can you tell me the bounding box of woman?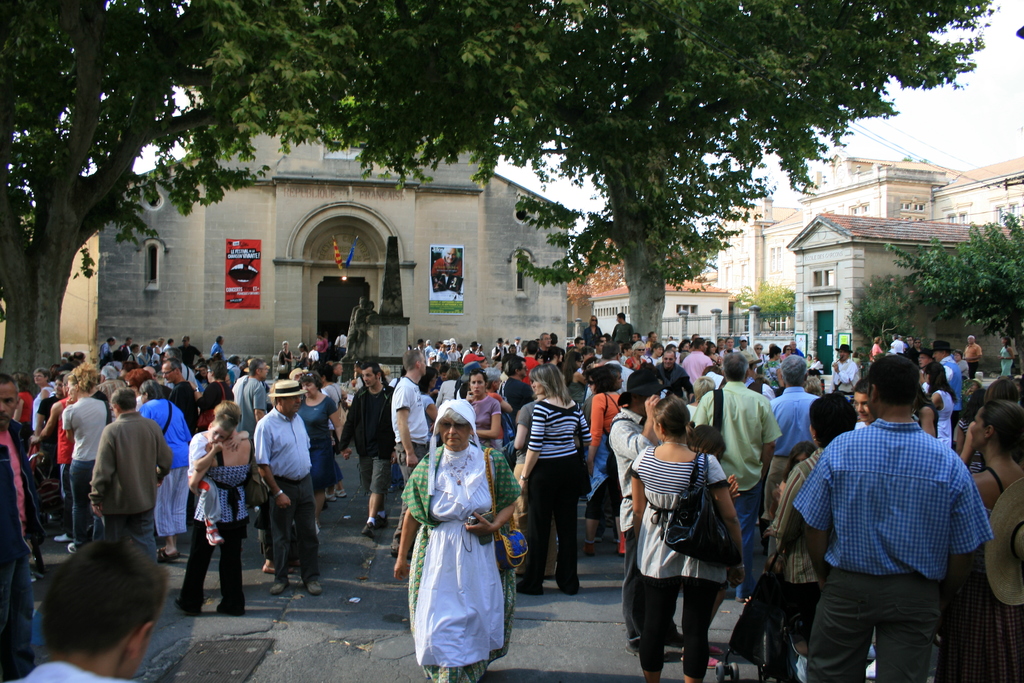
bbox=(300, 370, 352, 529).
